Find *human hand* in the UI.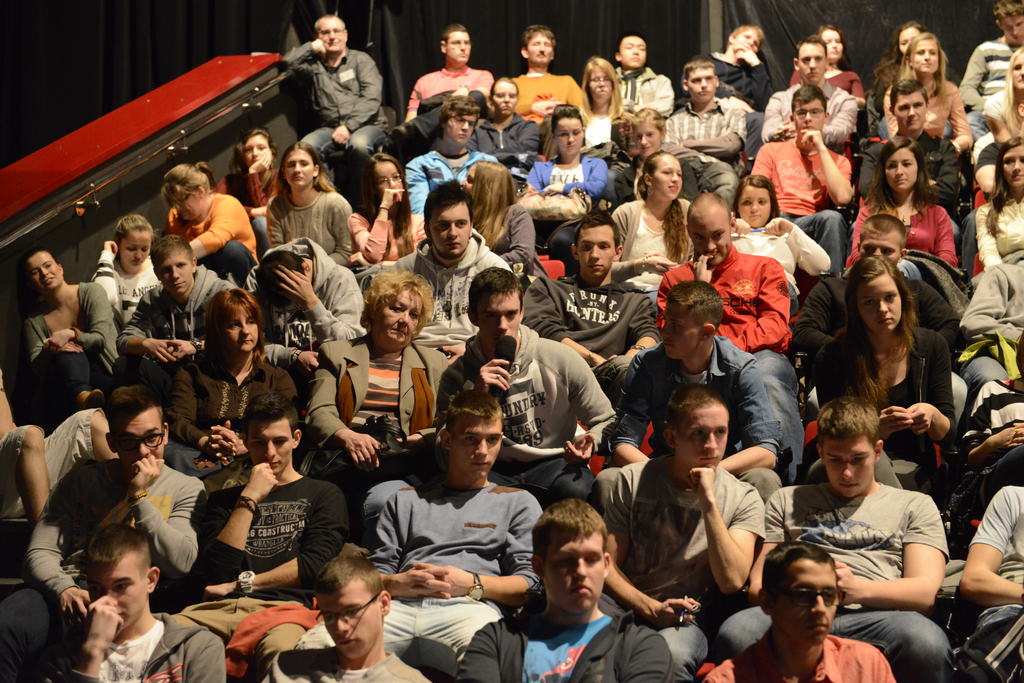
UI element at Rect(199, 583, 238, 605).
